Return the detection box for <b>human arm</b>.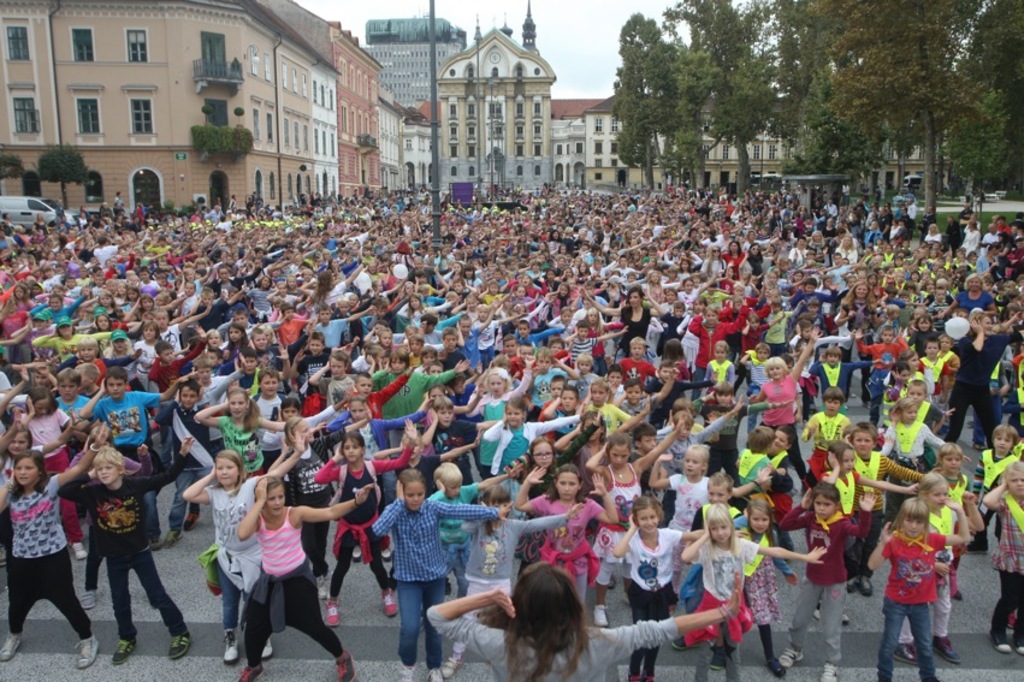
box=[925, 402, 952, 420].
